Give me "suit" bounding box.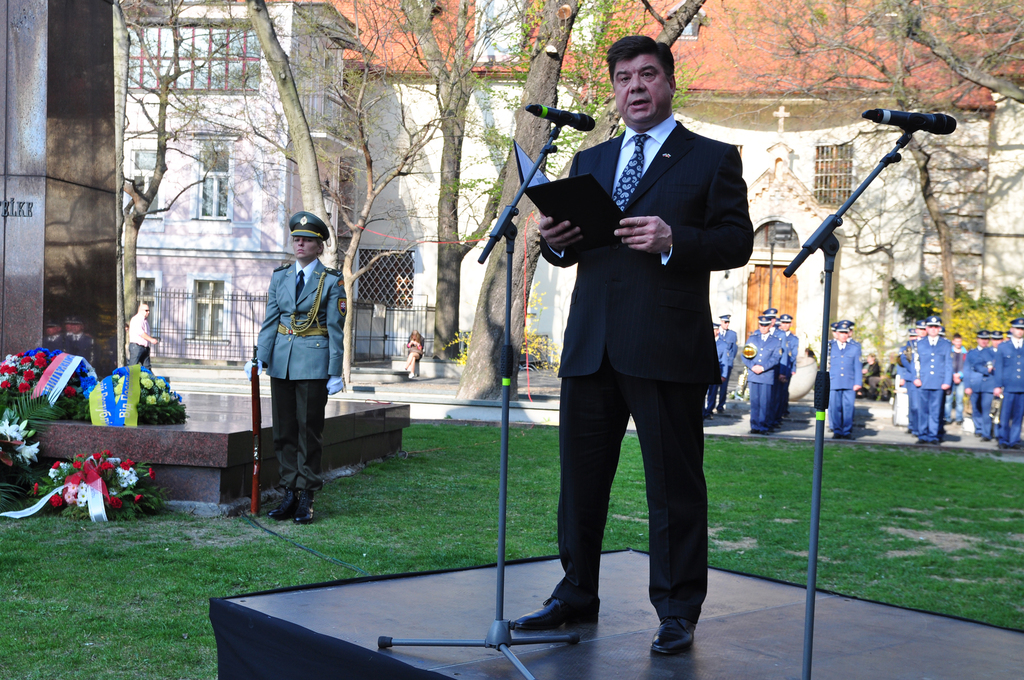
911 333 951 433.
